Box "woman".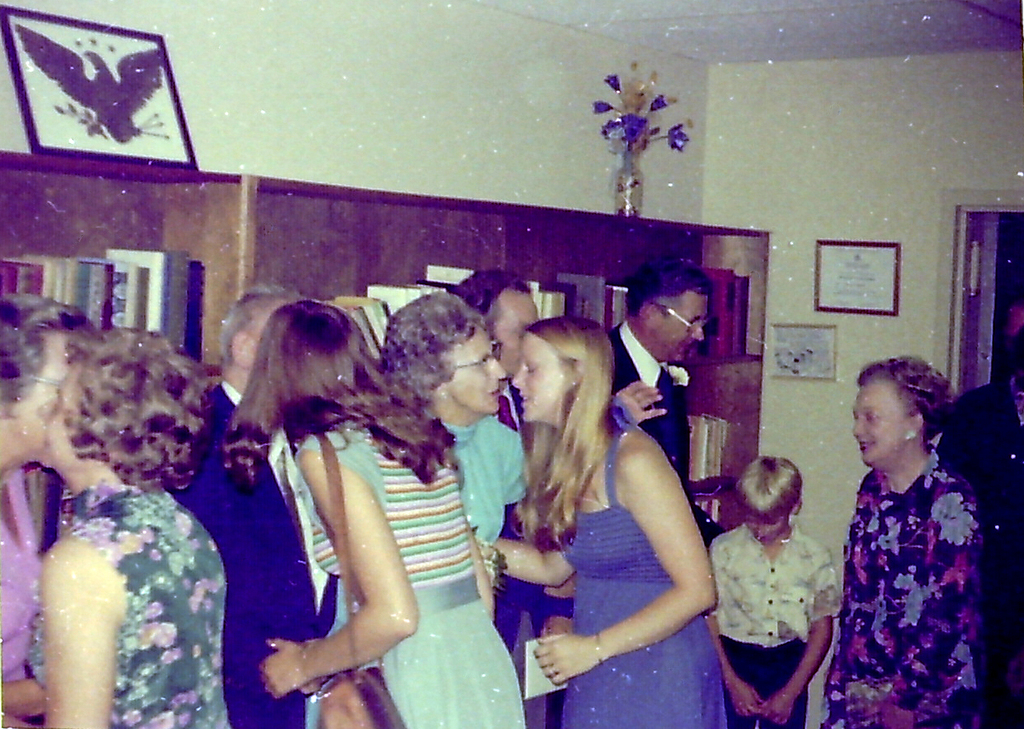
(left=820, top=355, right=1003, bottom=728).
